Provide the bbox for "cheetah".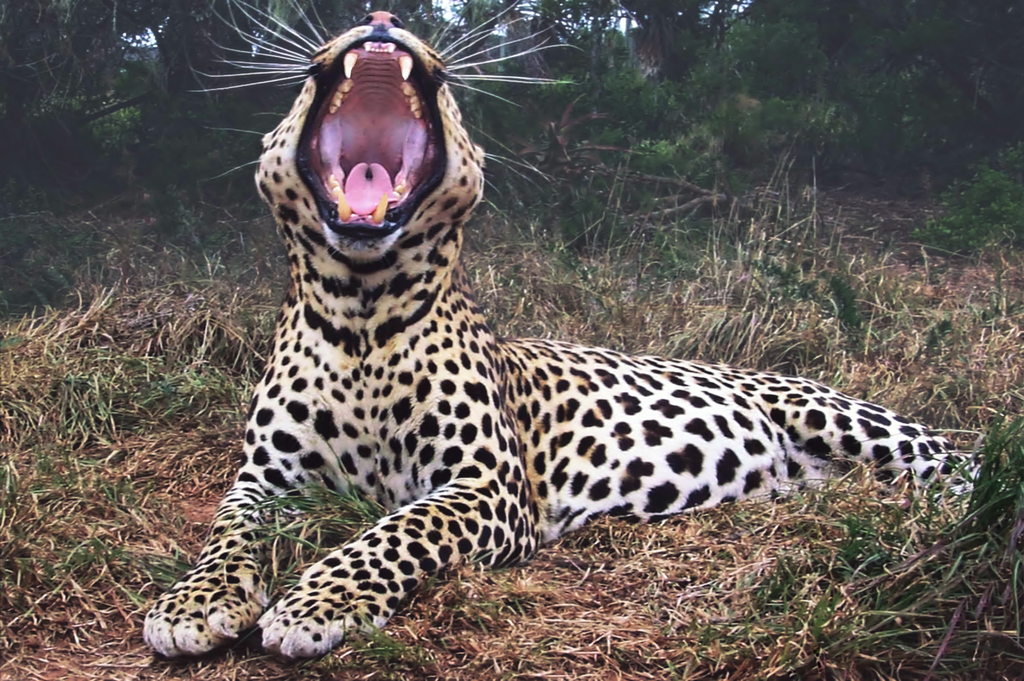
box=[138, 0, 1003, 662].
